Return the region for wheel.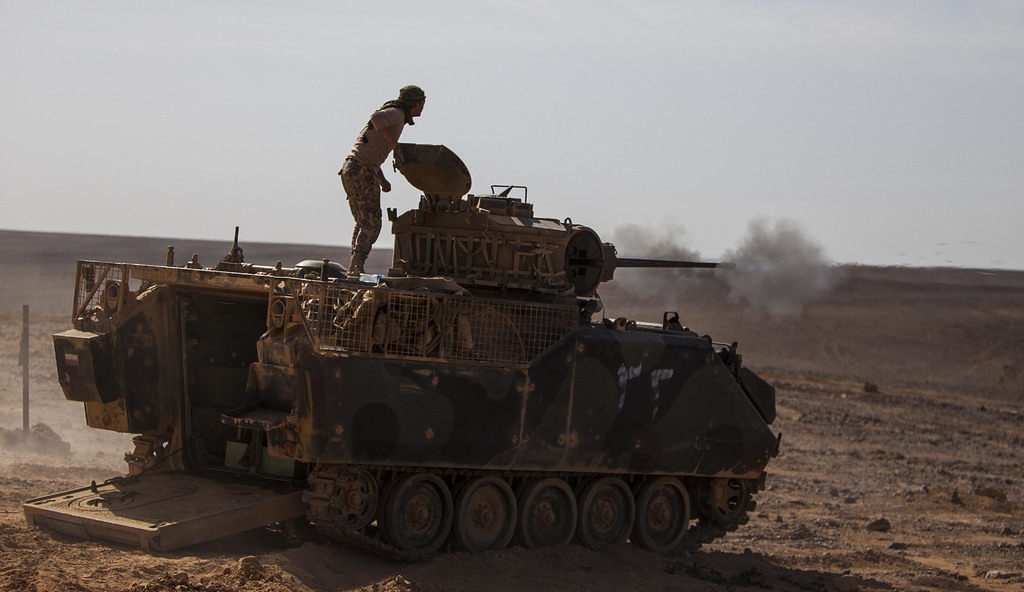
(x1=376, y1=473, x2=454, y2=558).
